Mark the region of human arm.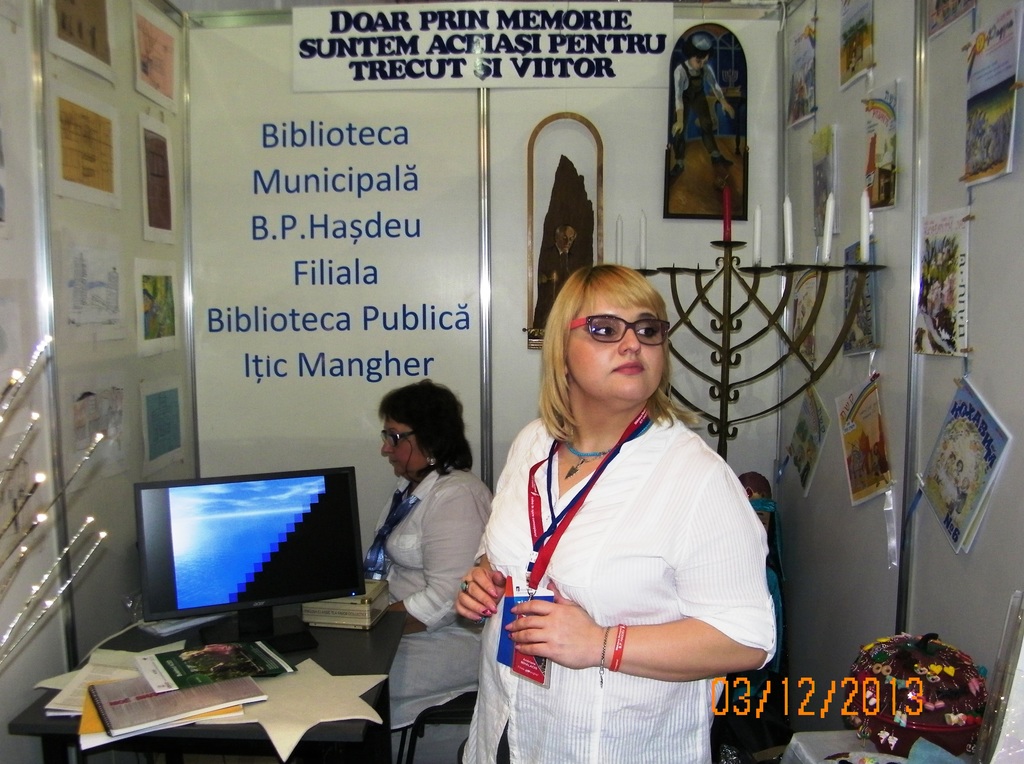
Region: box=[361, 486, 490, 637].
